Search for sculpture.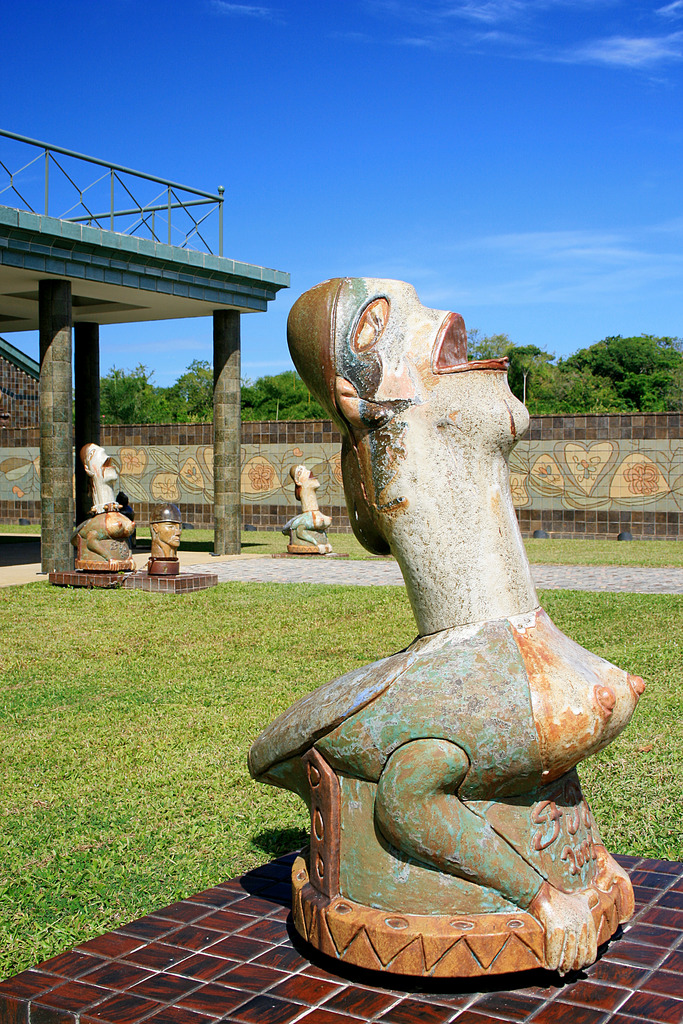
Found at (69,429,143,566).
